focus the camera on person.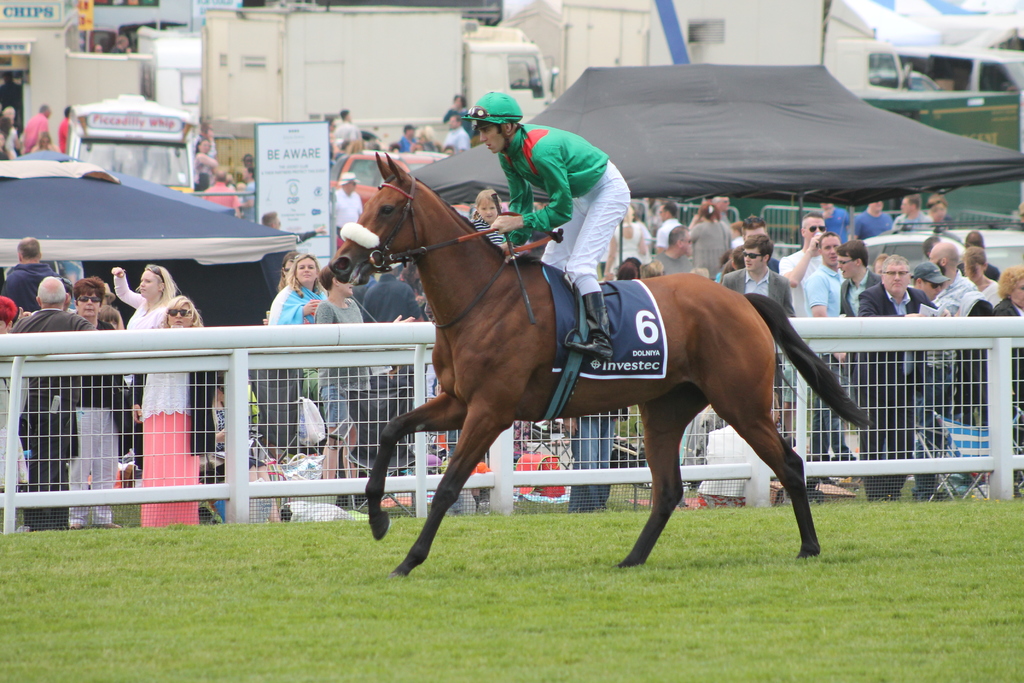
Focus region: bbox=[806, 235, 851, 456].
